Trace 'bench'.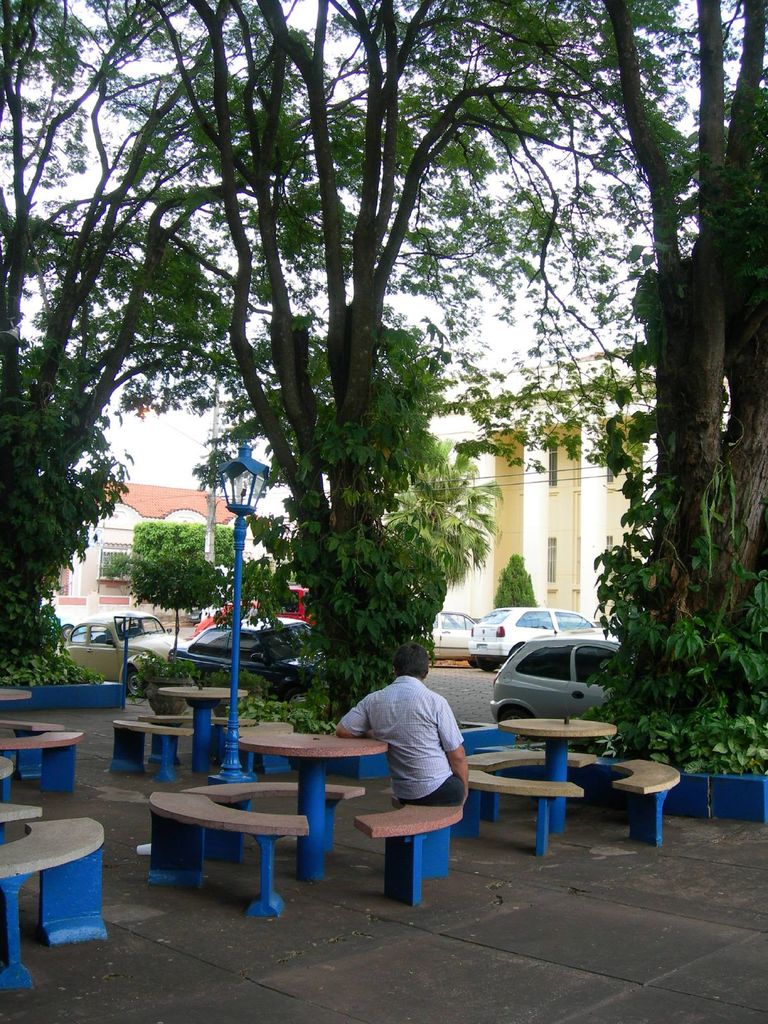
Traced to bbox(607, 756, 681, 847).
